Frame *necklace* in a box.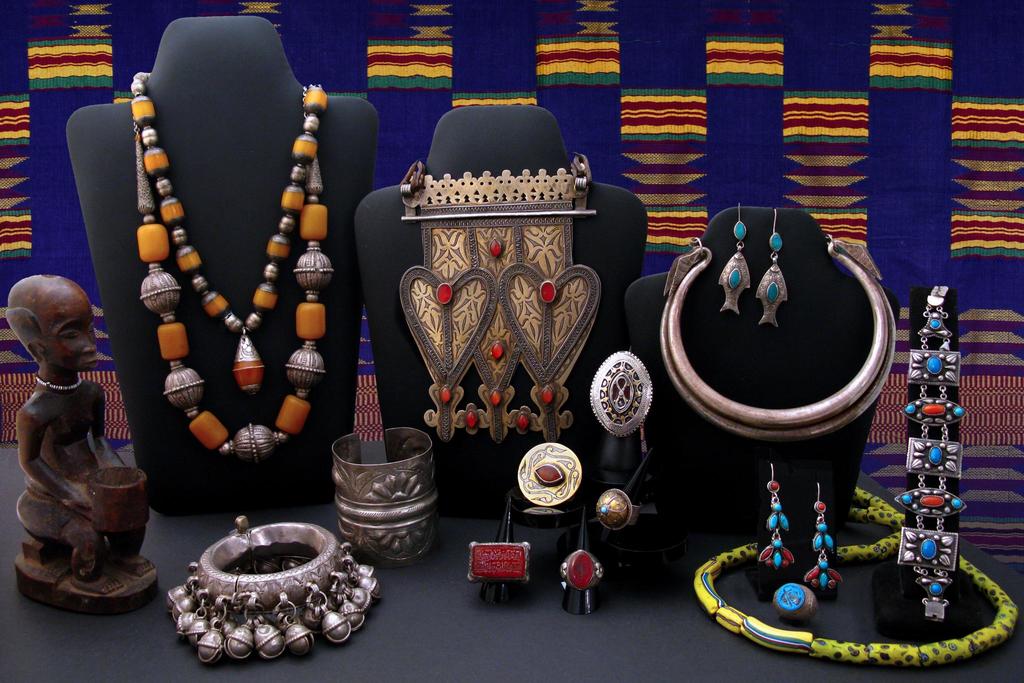
x1=105, y1=26, x2=335, y2=490.
